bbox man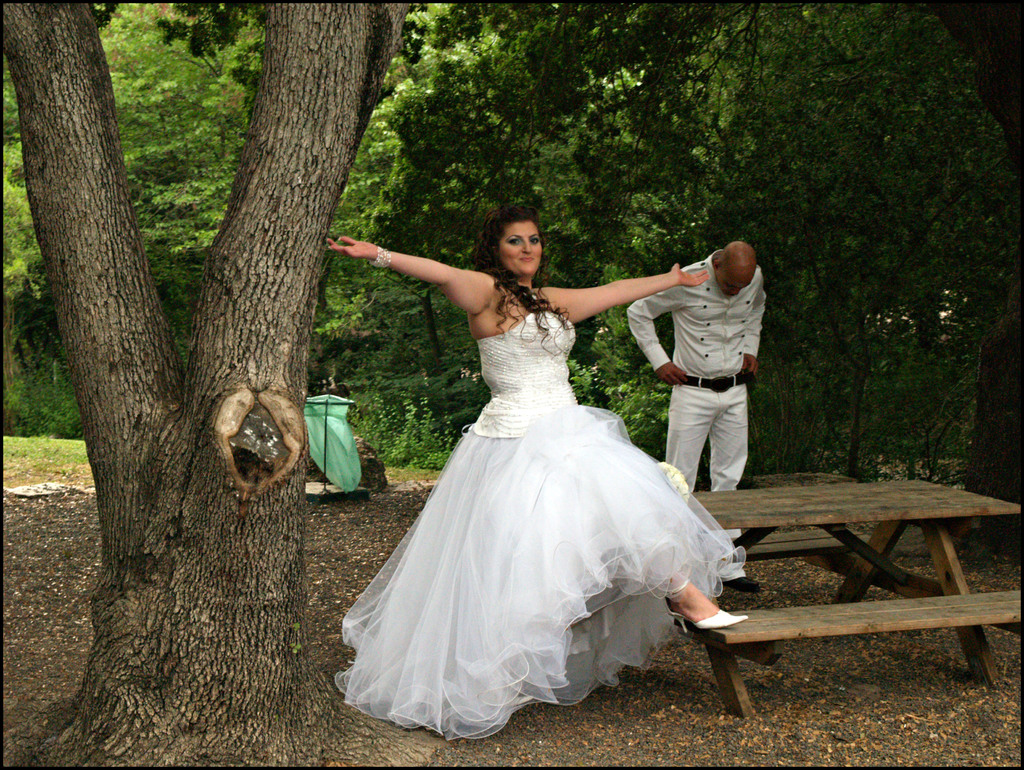
bbox=[623, 239, 767, 594]
